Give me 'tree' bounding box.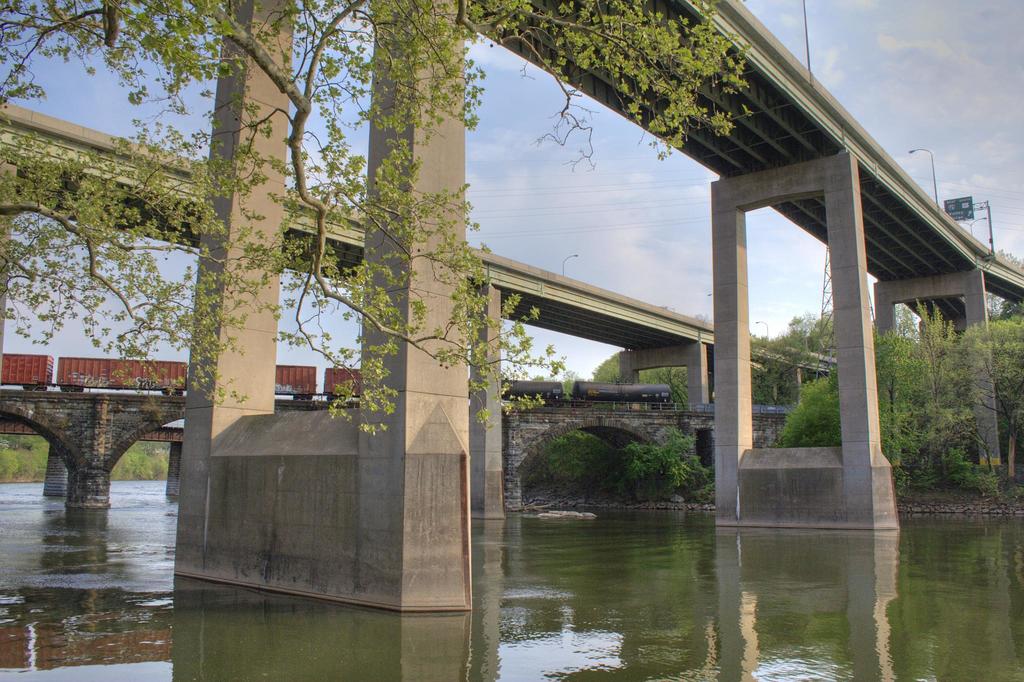
l=938, t=302, r=1023, b=496.
